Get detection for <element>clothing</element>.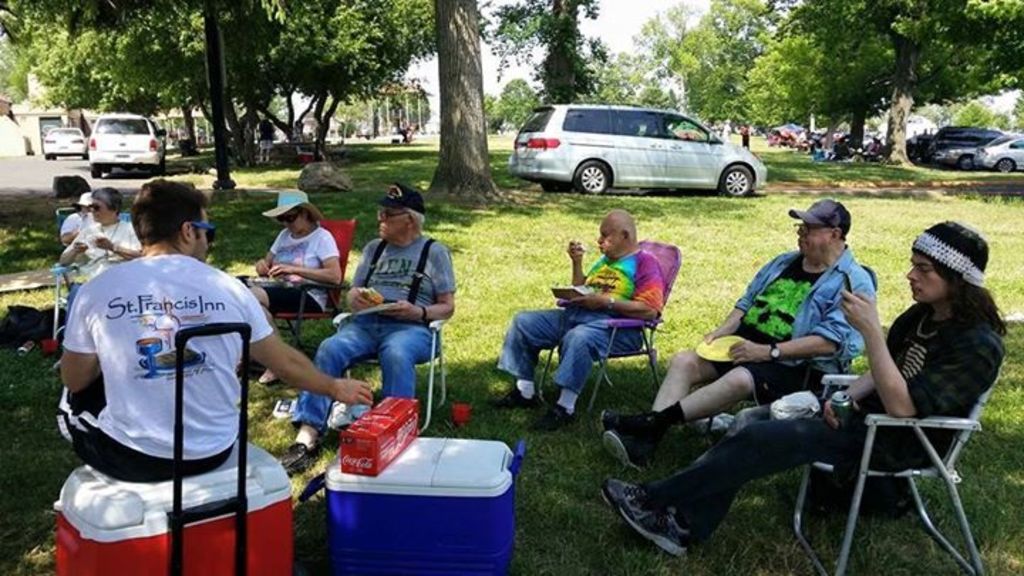
Detection: crop(60, 209, 90, 240).
